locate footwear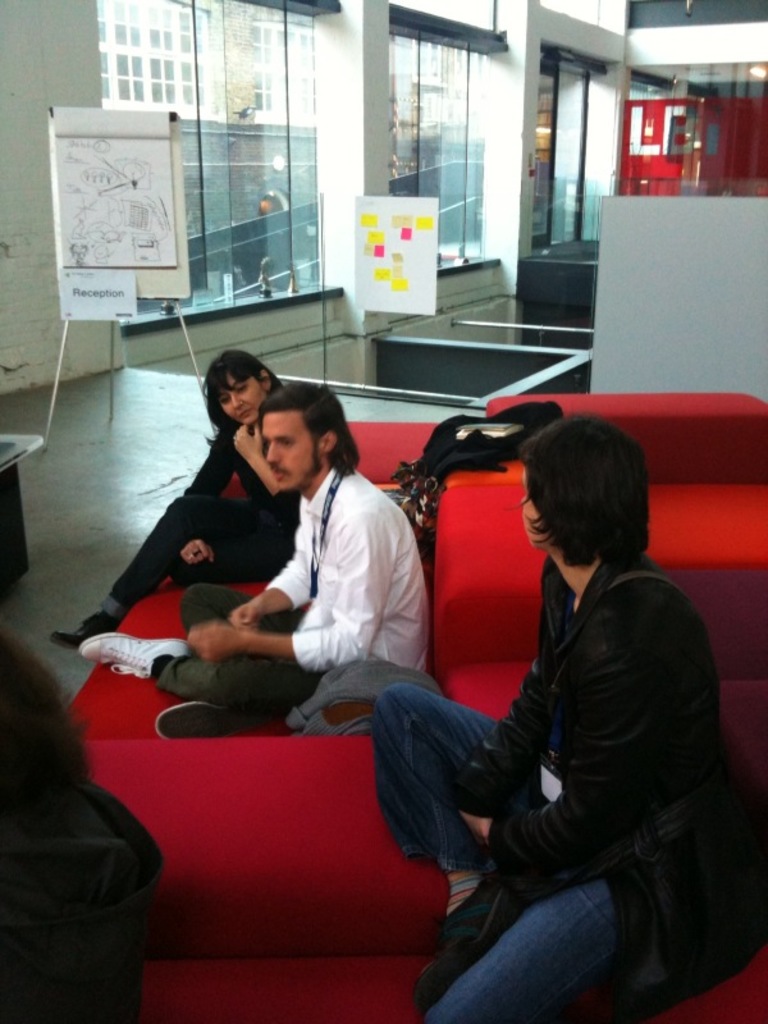
bbox=[51, 614, 119, 653]
